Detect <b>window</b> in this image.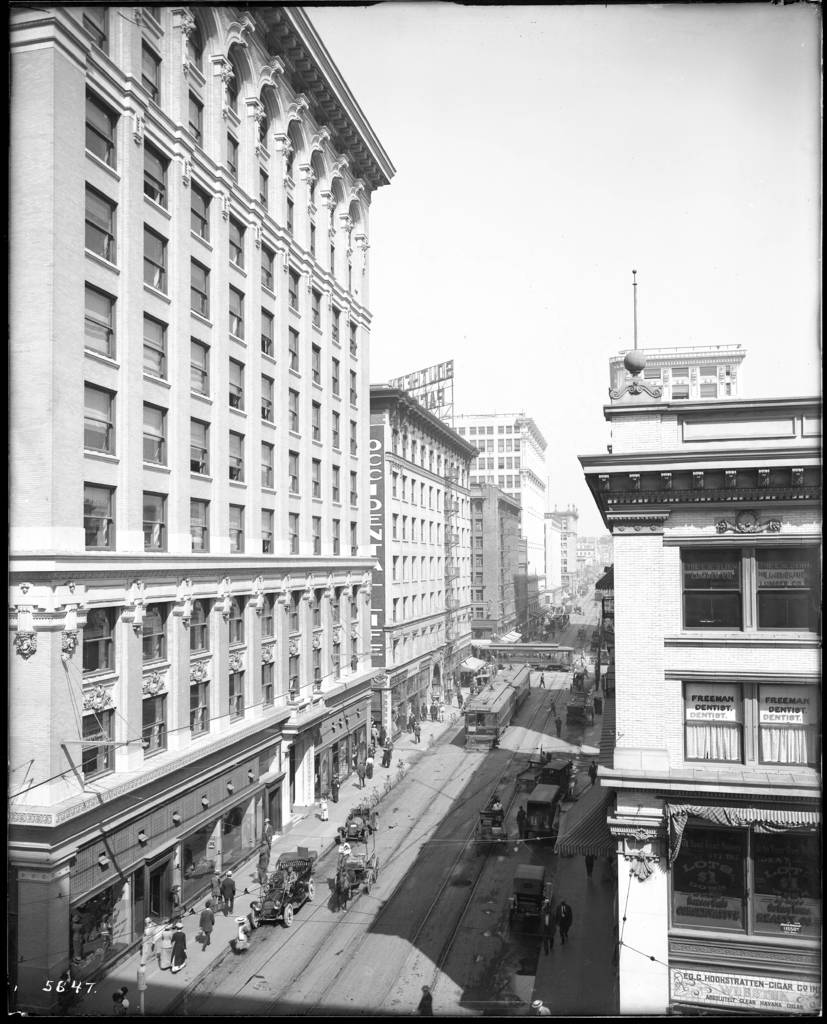
Detection: left=332, top=636, right=344, bottom=678.
